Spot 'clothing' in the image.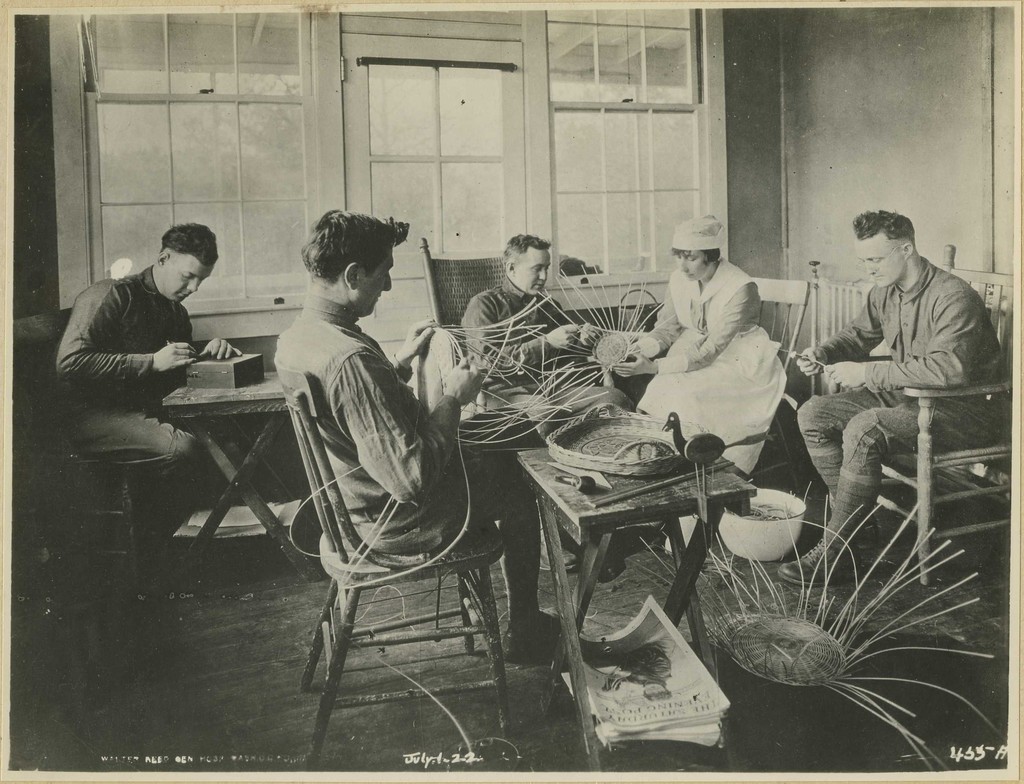
'clothing' found at x1=273 y1=294 x2=538 y2=588.
